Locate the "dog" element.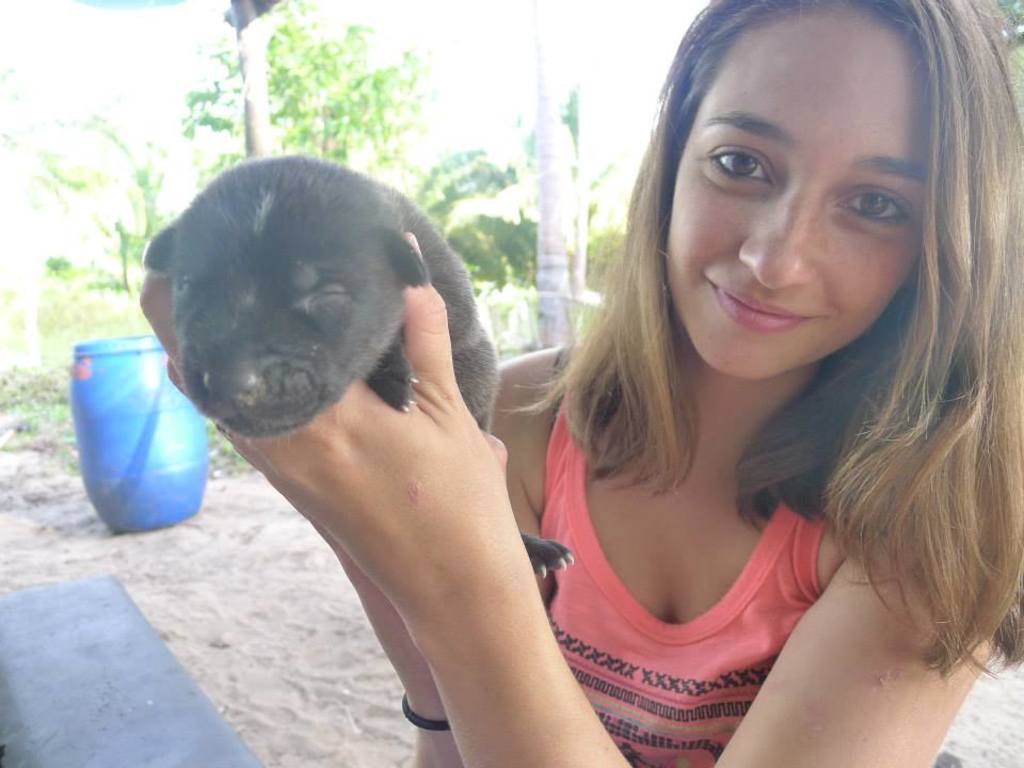
Element bbox: pyautogui.locateOnScreen(140, 151, 575, 579).
